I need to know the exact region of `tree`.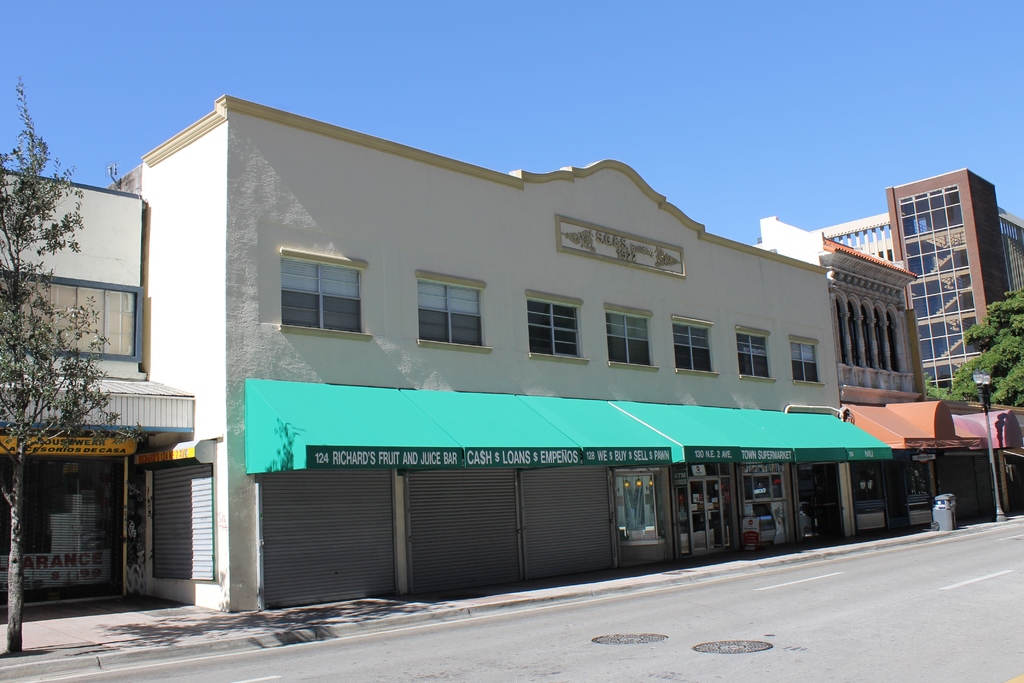
Region: [12,252,112,456].
